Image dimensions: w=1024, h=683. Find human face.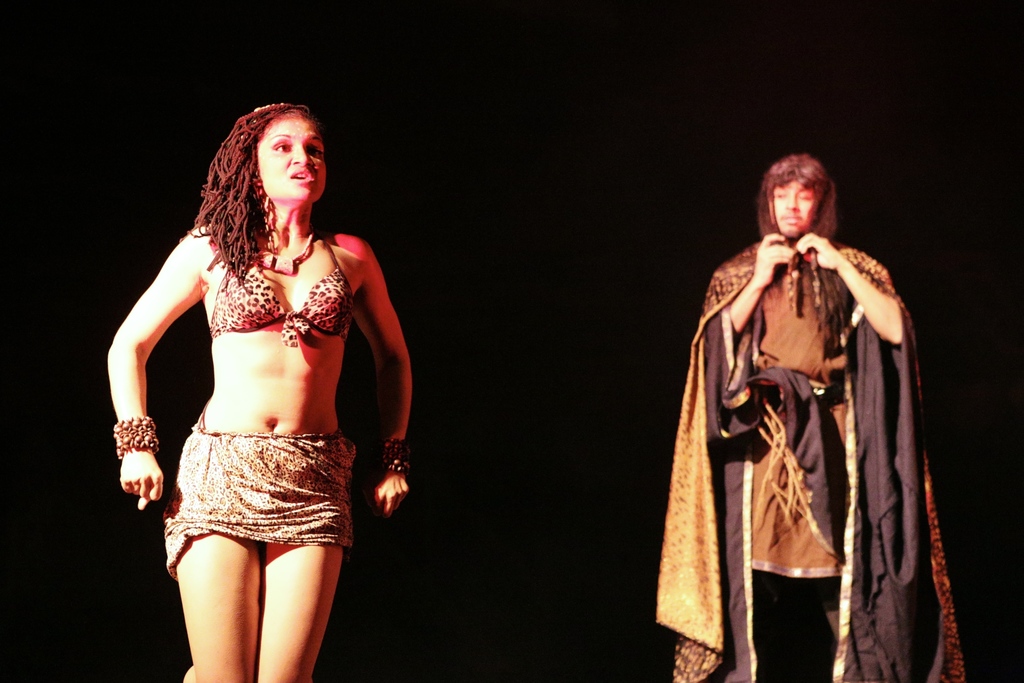
bbox(257, 115, 326, 204).
